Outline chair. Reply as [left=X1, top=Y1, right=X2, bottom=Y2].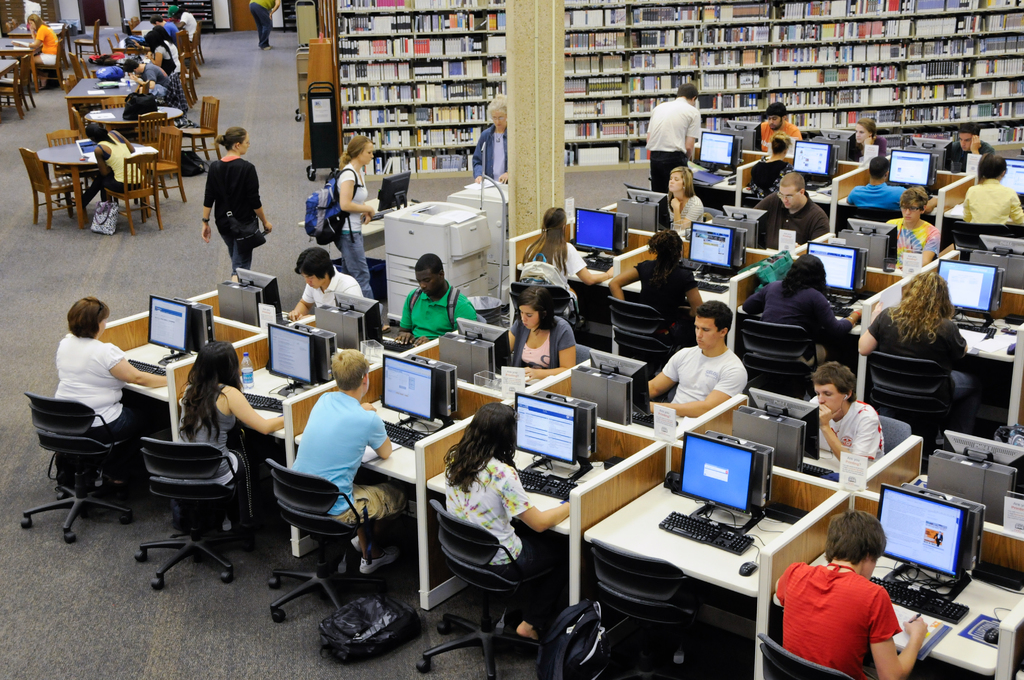
[left=20, top=145, right=90, bottom=228].
